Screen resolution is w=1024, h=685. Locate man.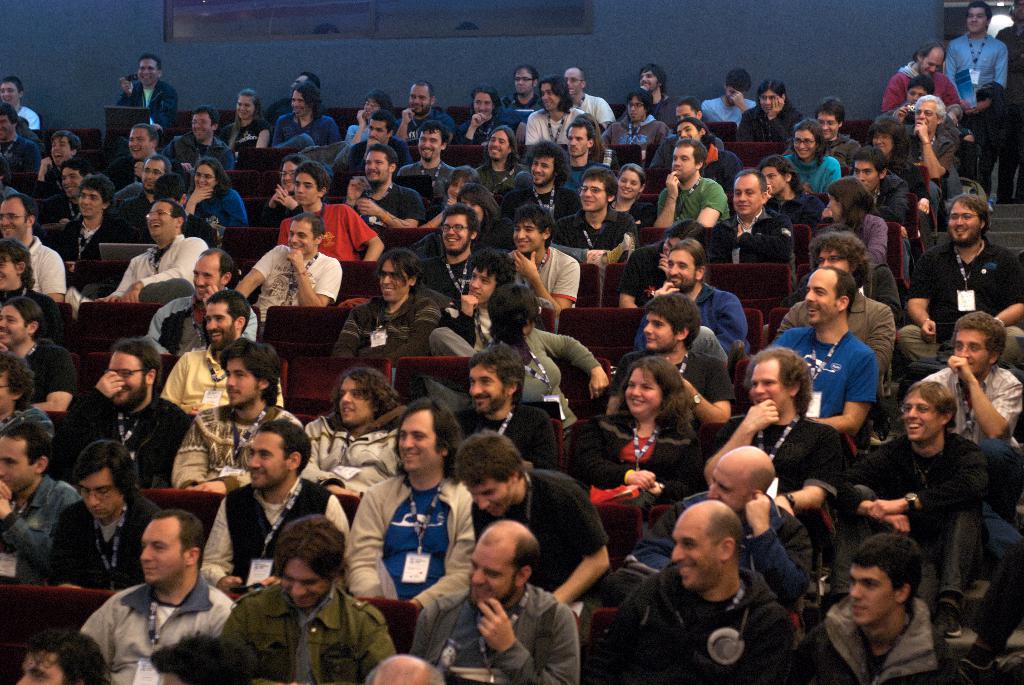
detection(817, 98, 860, 169).
